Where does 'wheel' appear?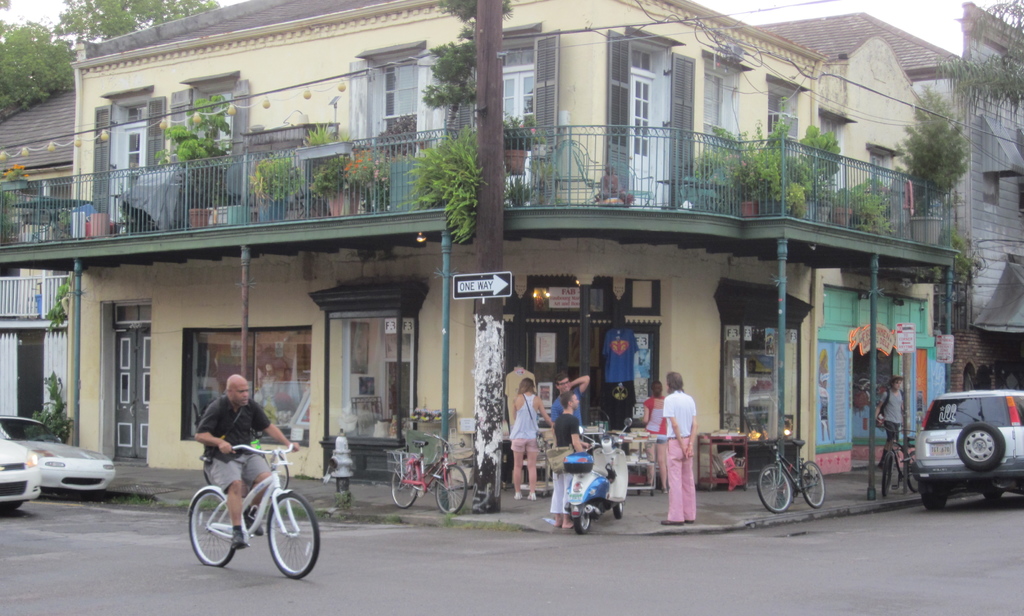
Appears at bbox=[390, 460, 417, 510].
